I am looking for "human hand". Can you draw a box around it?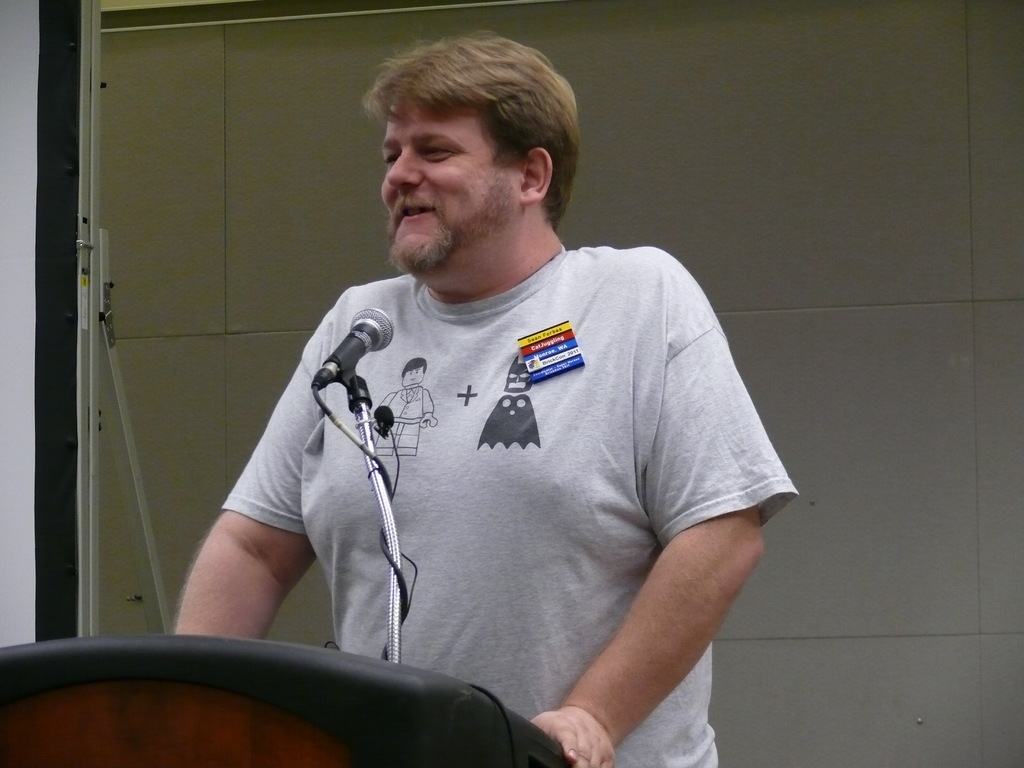
Sure, the bounding box is <bbox>544, 636, 630, 754</bbox>.
